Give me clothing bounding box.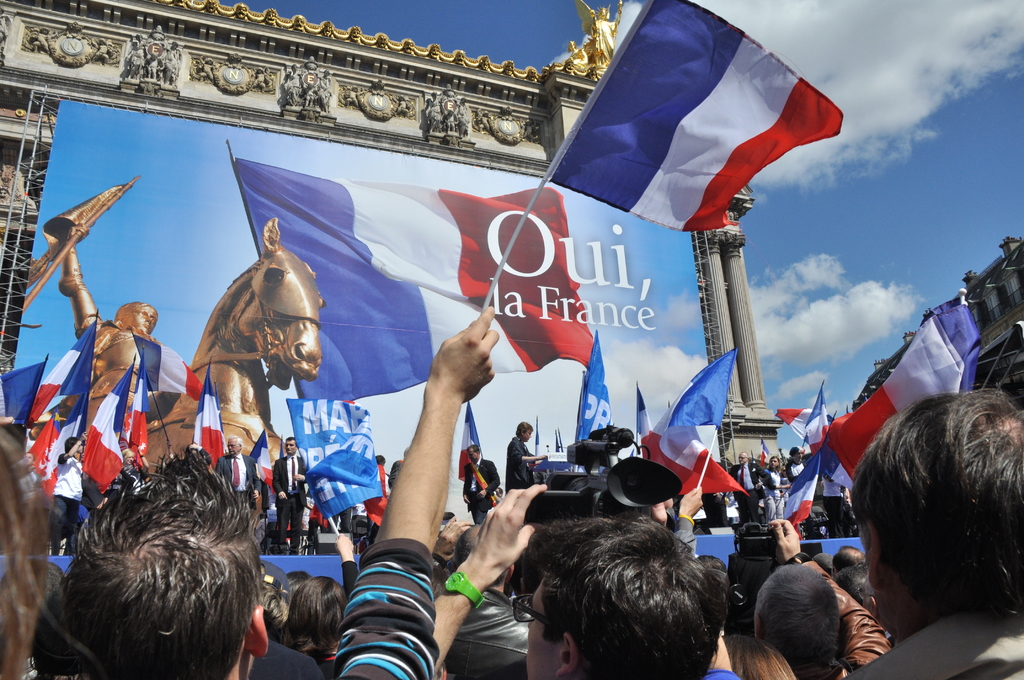
Rect(460, 460, 496, 525).
